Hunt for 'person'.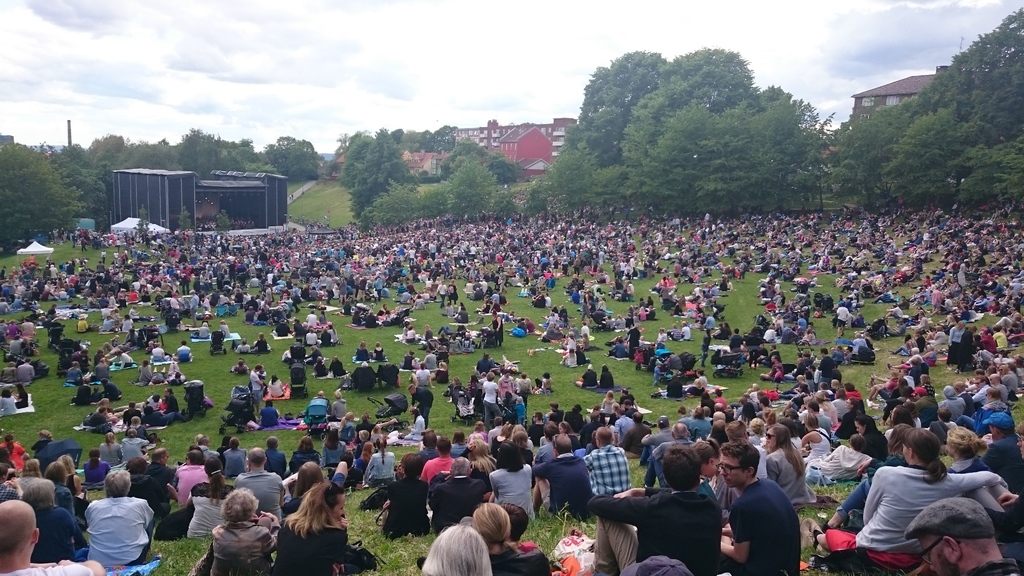
Hunted down at region(926, 403, 963, 445).
